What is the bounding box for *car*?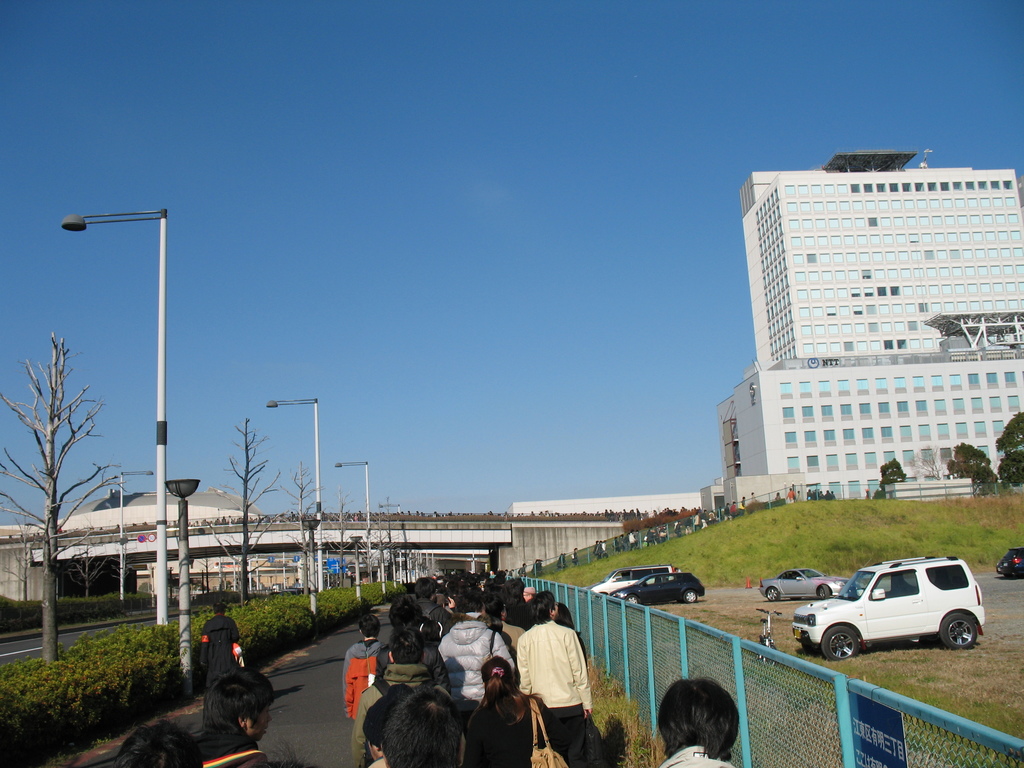
detection(787, 555, 987, 654).
